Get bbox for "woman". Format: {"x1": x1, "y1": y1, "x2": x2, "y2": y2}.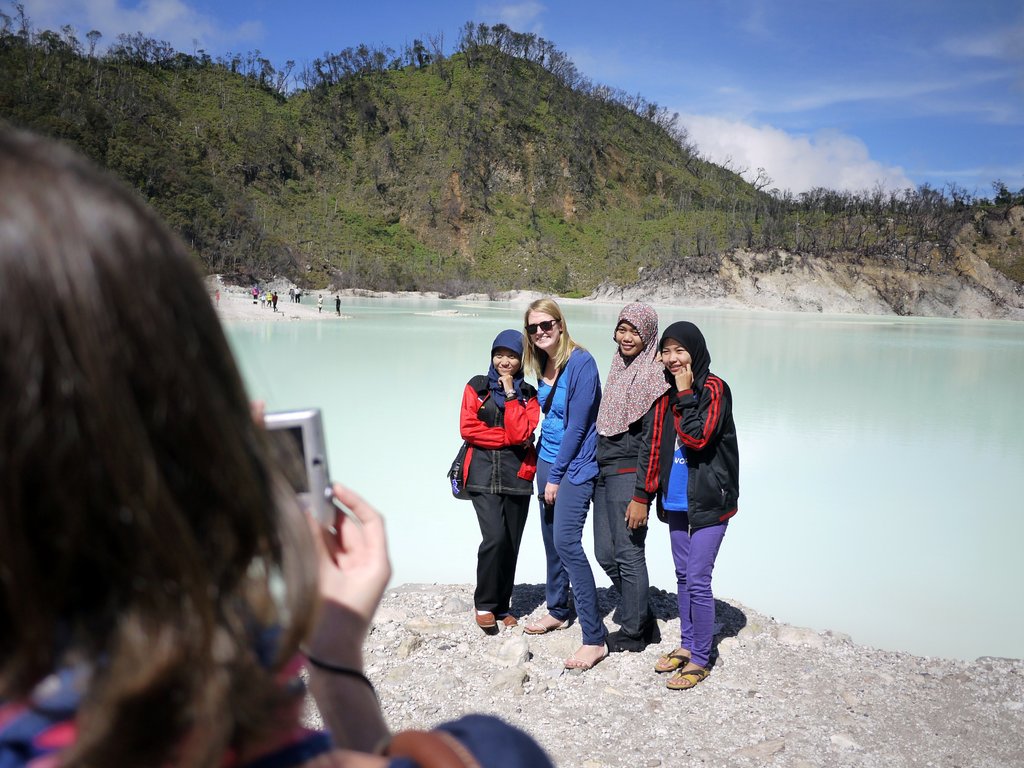
{"x1": 595, "y1": 307, "x2": 664, "y2": 658}.
